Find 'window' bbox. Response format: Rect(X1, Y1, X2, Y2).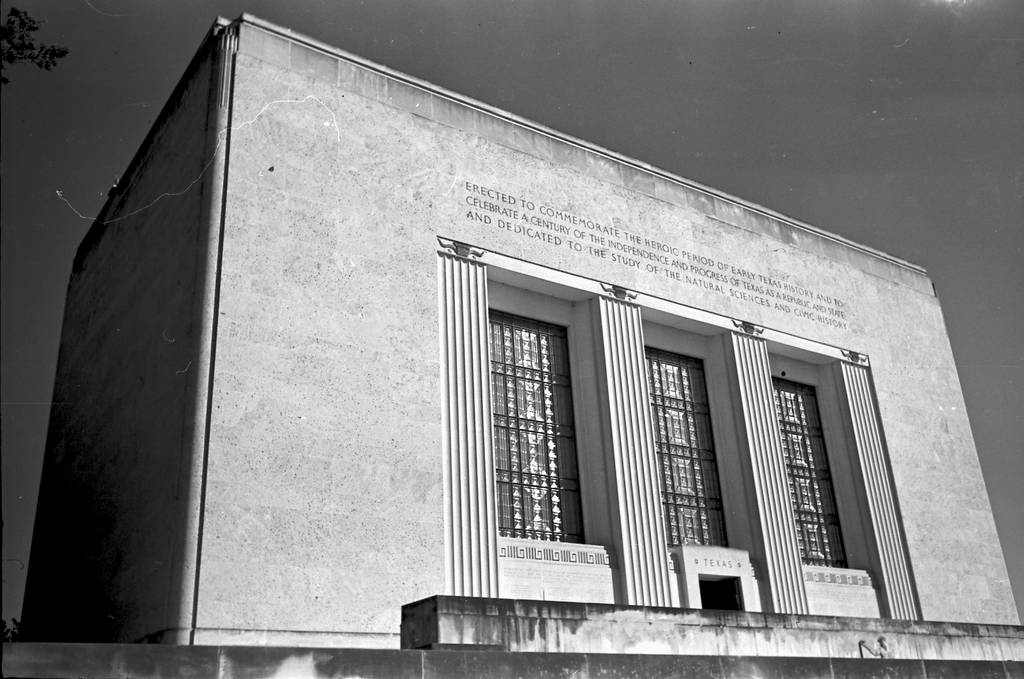
Rect(650, 353, 720, 549).
